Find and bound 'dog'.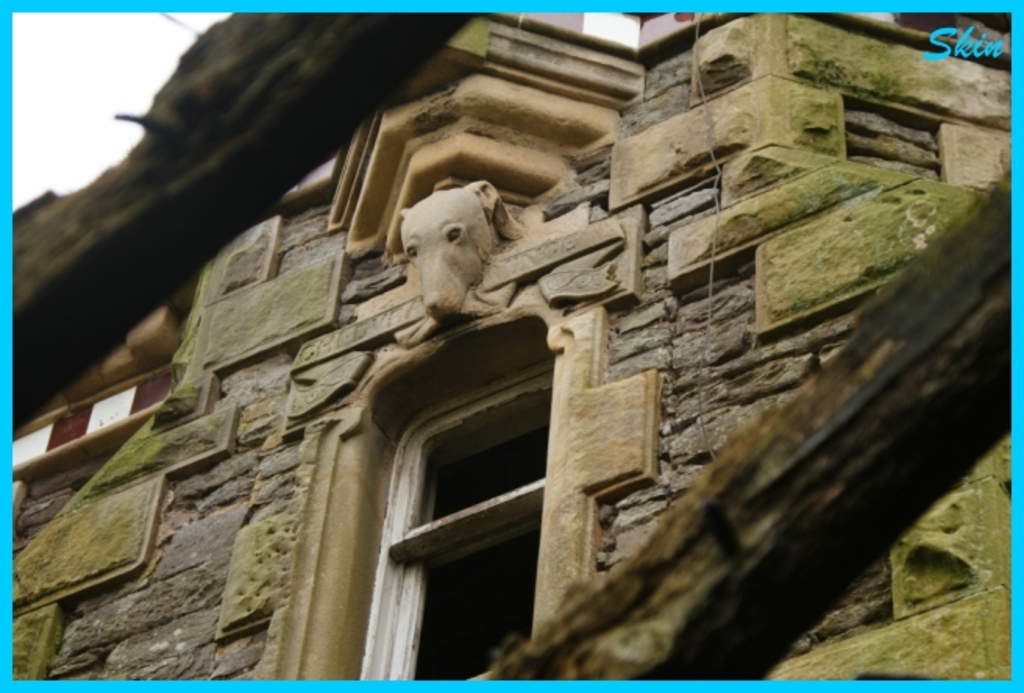
Bound: region(378, 175, 537, 336).
